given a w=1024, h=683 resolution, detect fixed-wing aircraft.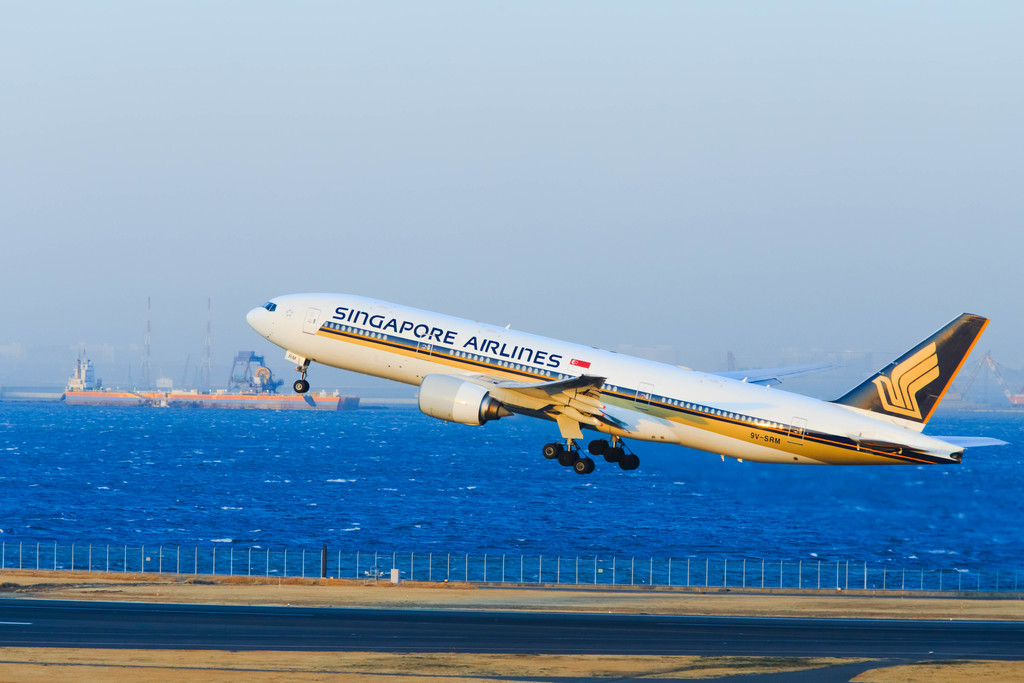
242,291,996,477.
